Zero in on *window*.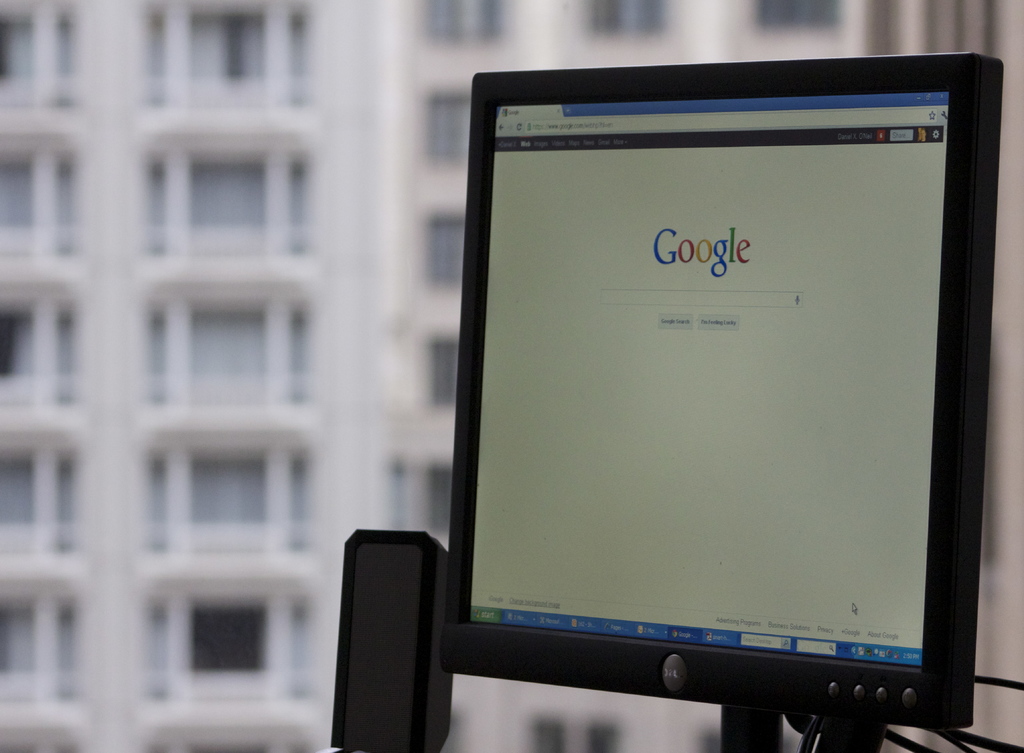
Zeroed in: detection(428, 341, 464, 413).
